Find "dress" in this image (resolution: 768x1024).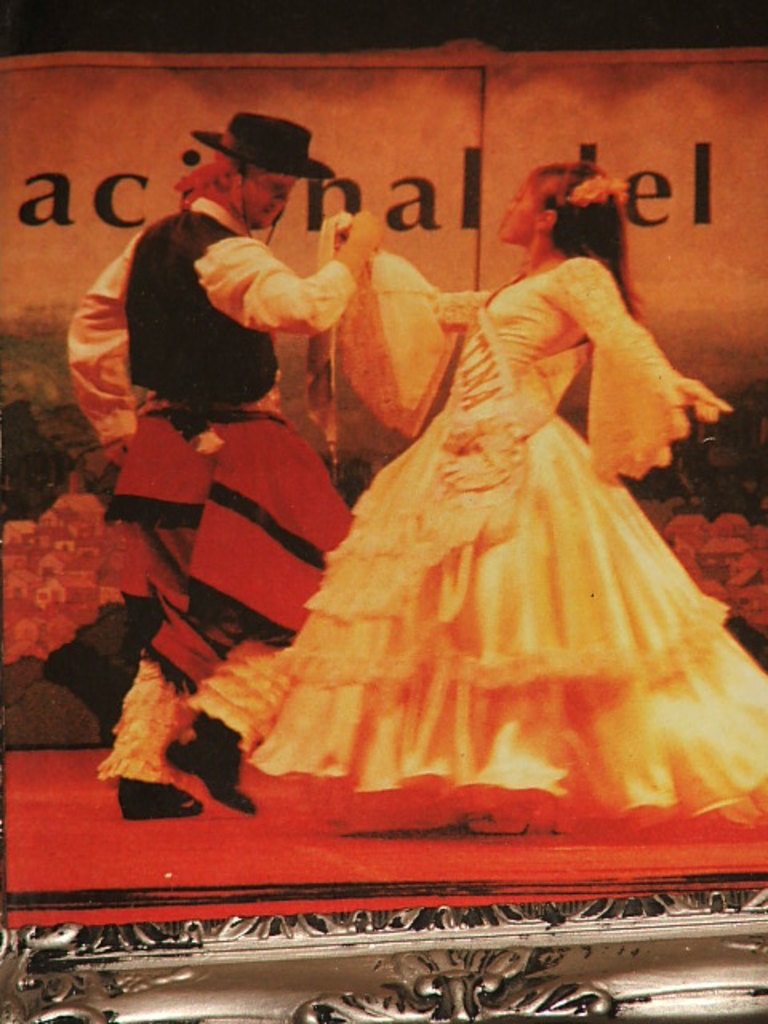
locate(189, 254, 766, 835).
